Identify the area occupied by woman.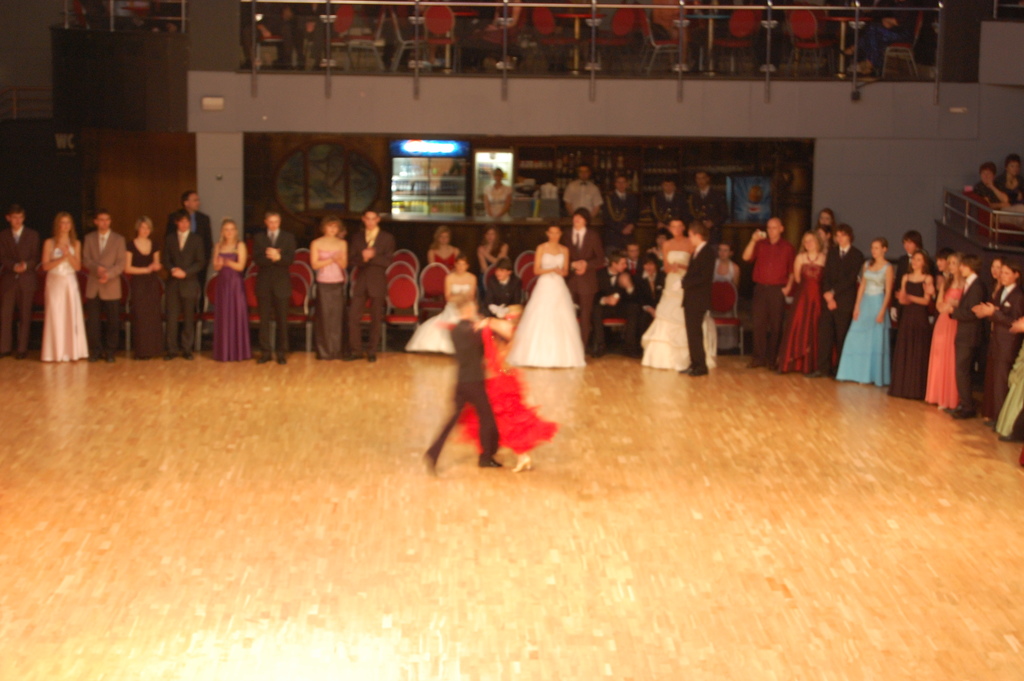
Area: bbox(883, 249, 935, 405).
